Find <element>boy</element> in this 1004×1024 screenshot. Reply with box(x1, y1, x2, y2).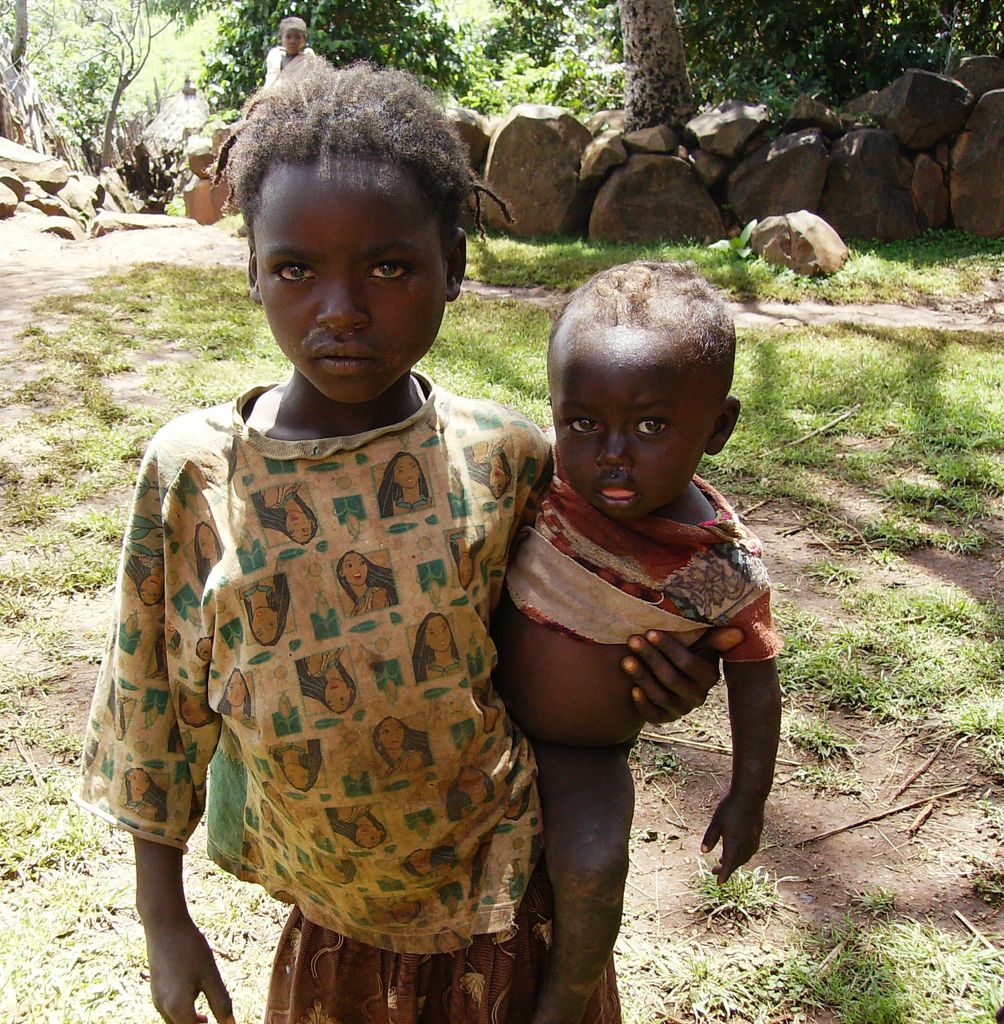
box(452, 227, 803, 957).
